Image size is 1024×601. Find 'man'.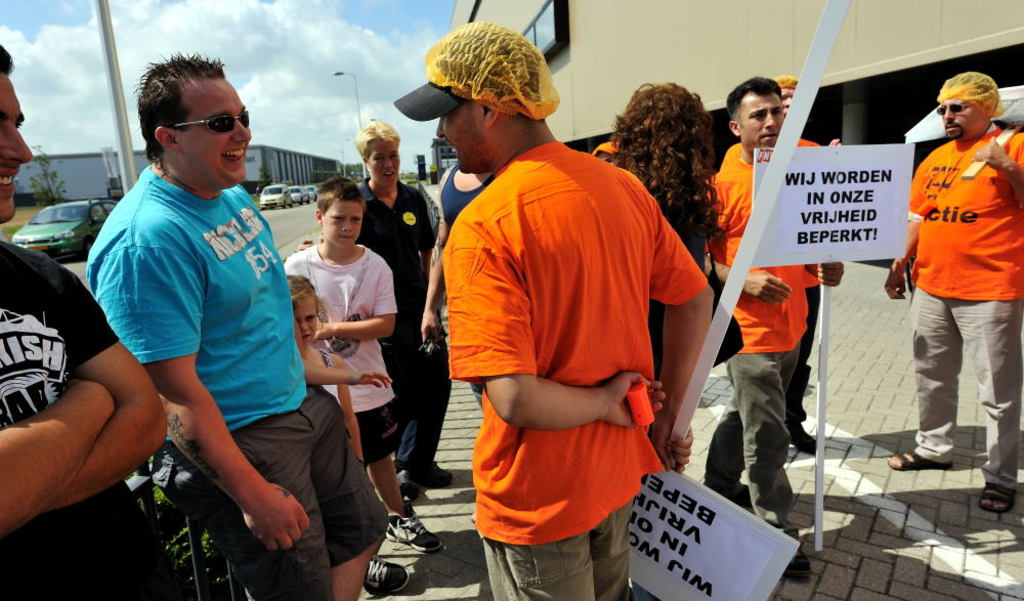
Rect(888, 68, 1023, 518).
